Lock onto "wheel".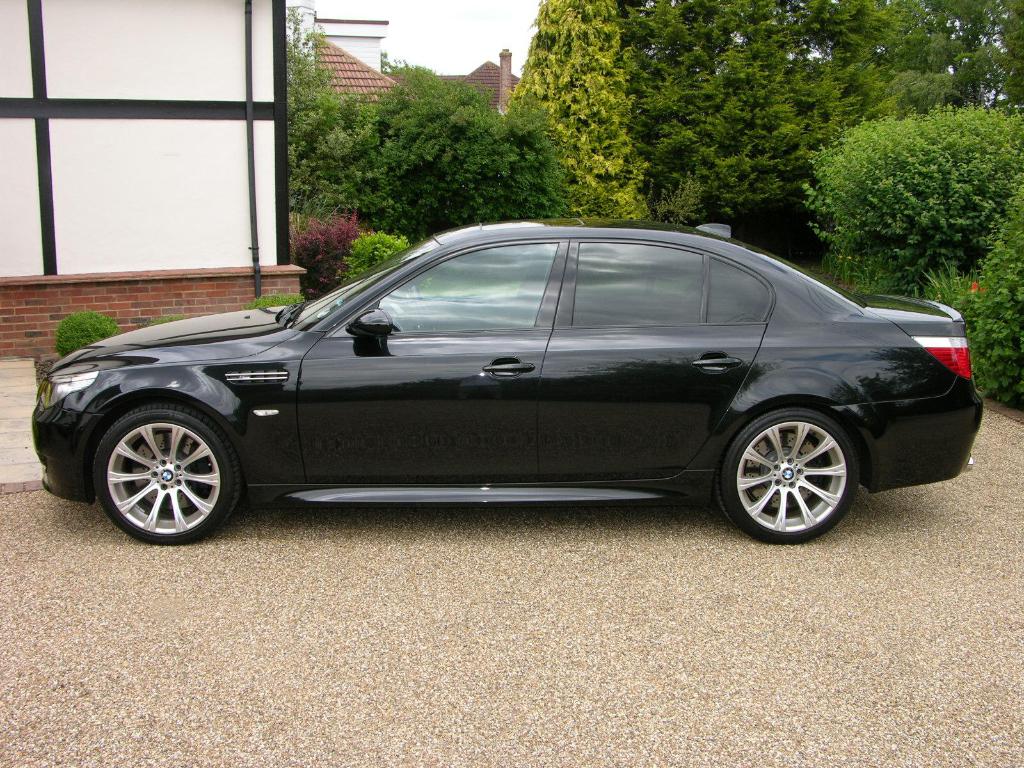
Locked: BBox(91, 399, 242, 547).
